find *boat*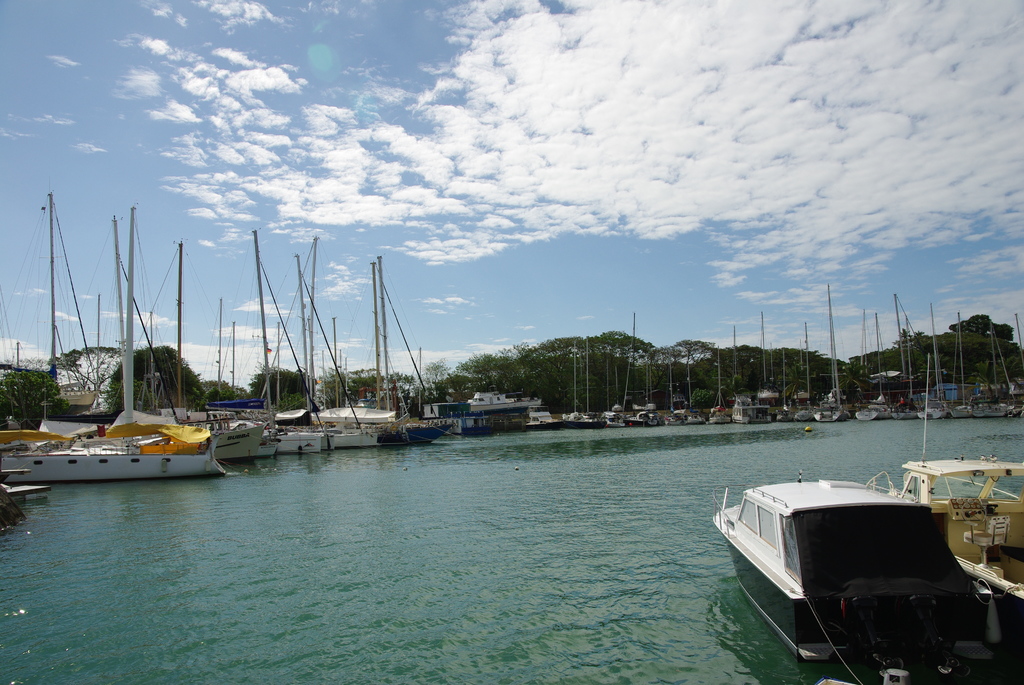
301:236:385:458
